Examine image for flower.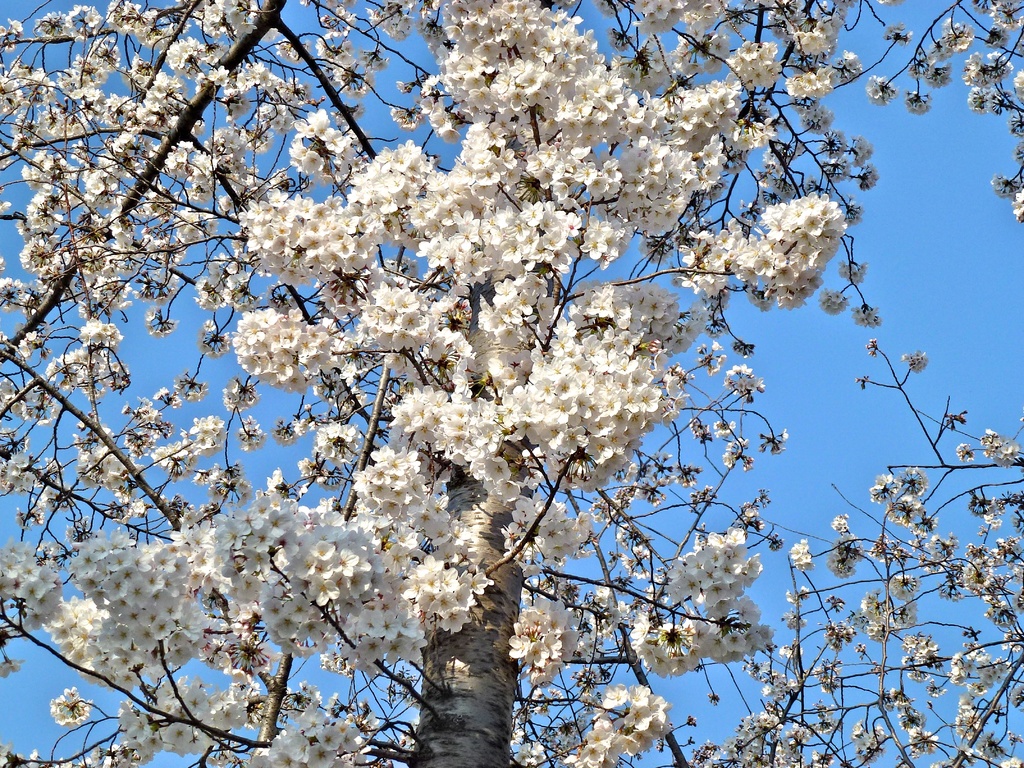
Examination result: 841,48,870,83.
